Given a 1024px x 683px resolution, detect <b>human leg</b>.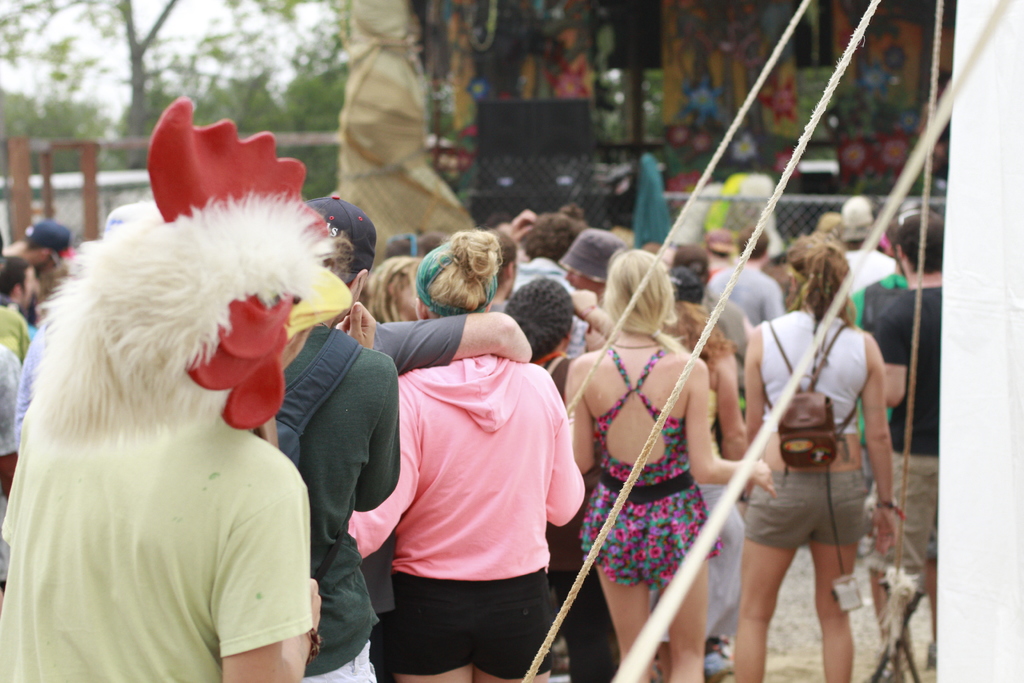
box(815, 474, 870, 679).
